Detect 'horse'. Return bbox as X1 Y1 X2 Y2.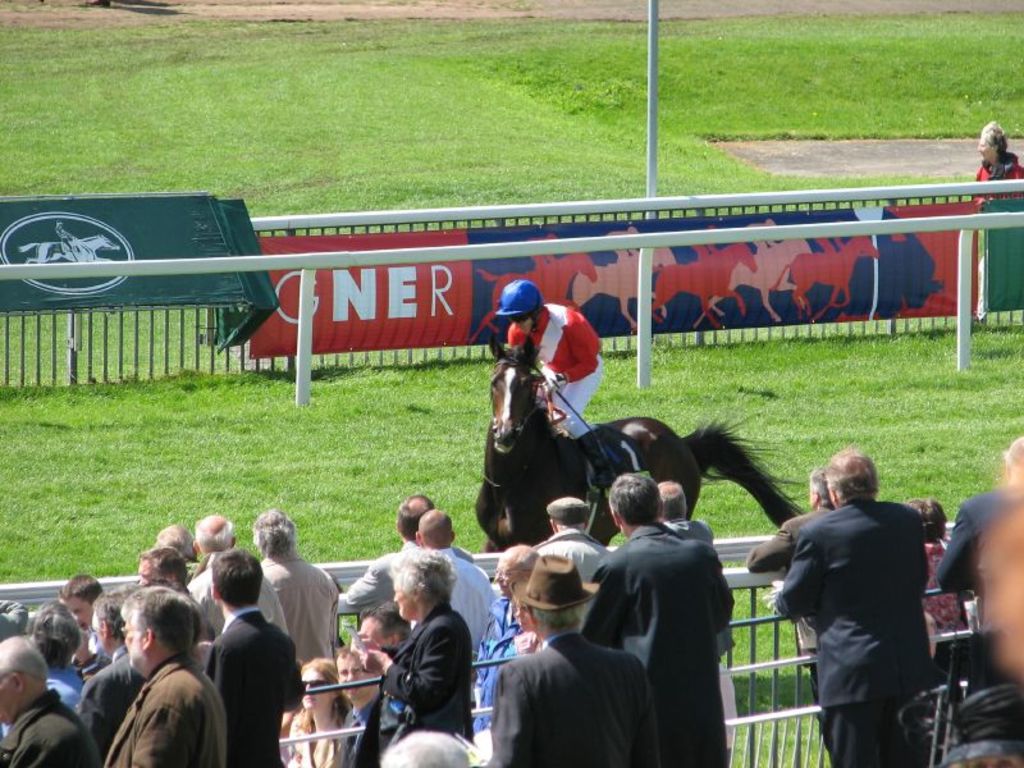
471 328 809 553.
